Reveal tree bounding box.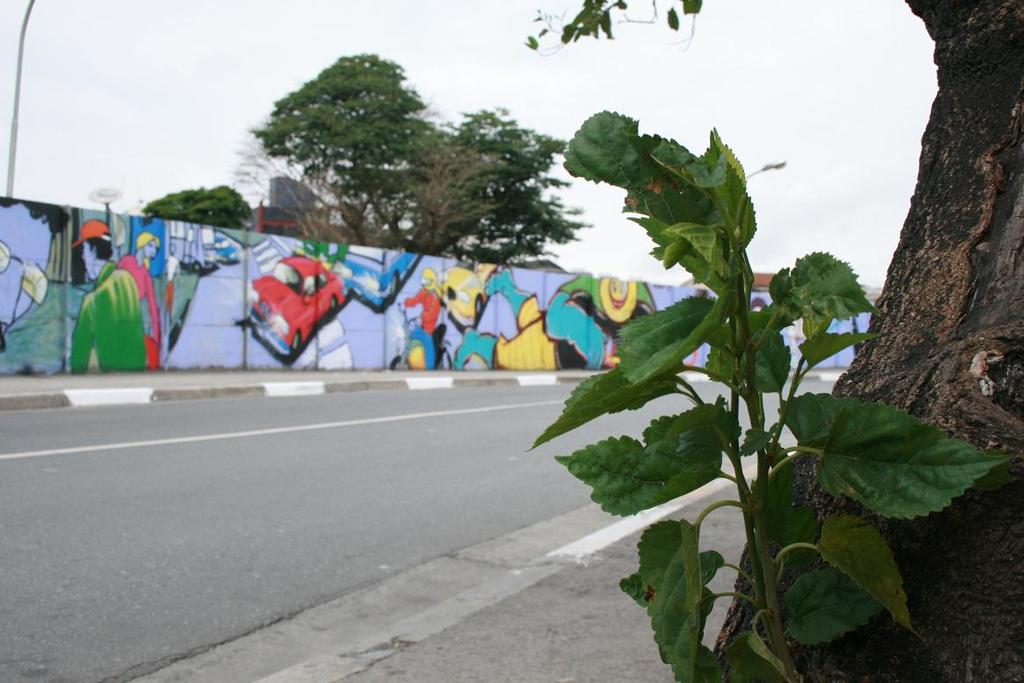
Revealed: (141,181,256,234).
